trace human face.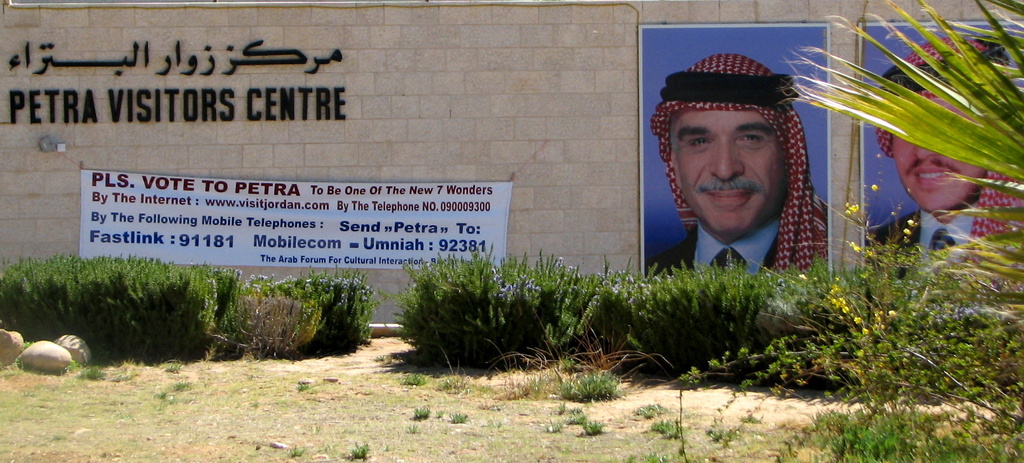
Traced to <bbox>893, 84, 995, 207</bbox>.
